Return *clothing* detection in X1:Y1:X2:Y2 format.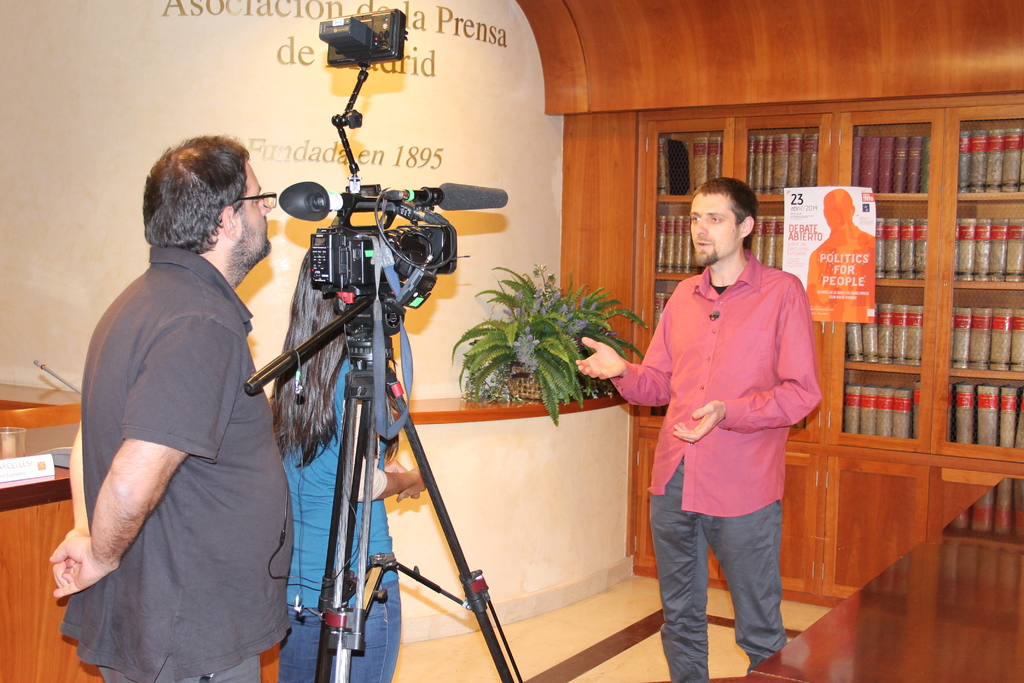
275:322:402:682.
